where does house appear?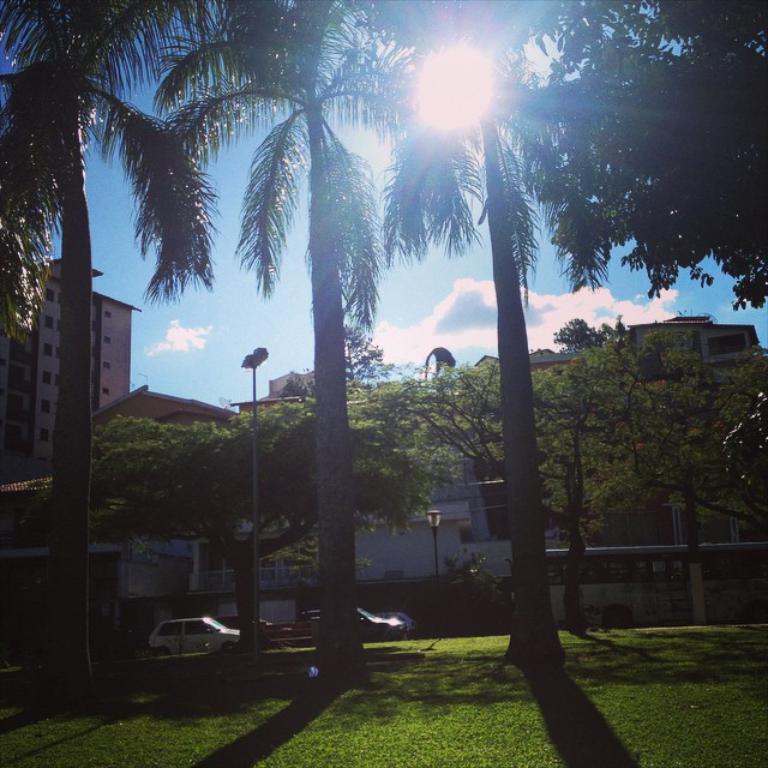
Appears at 30 256 142 464.
